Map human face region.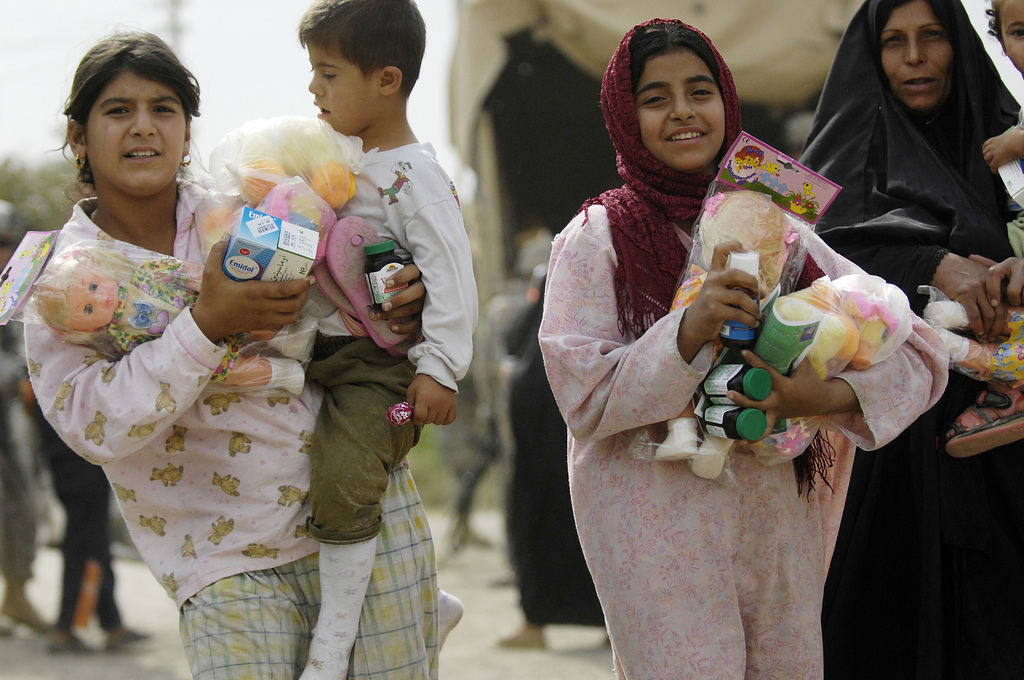
Mapped to <bbox>302, 40, 371, 134</bbox>.
